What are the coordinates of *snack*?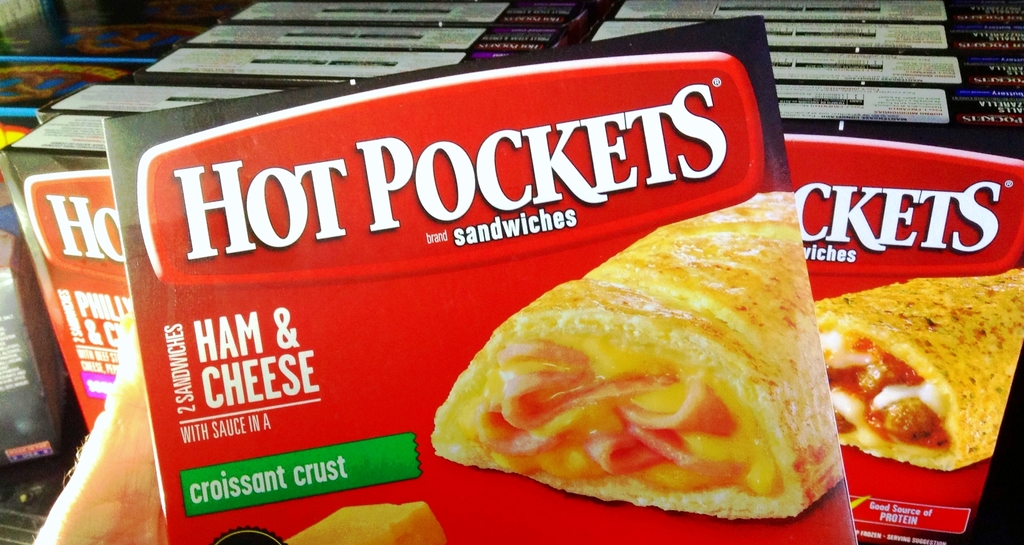
<box>431,187,852,519</box>.
